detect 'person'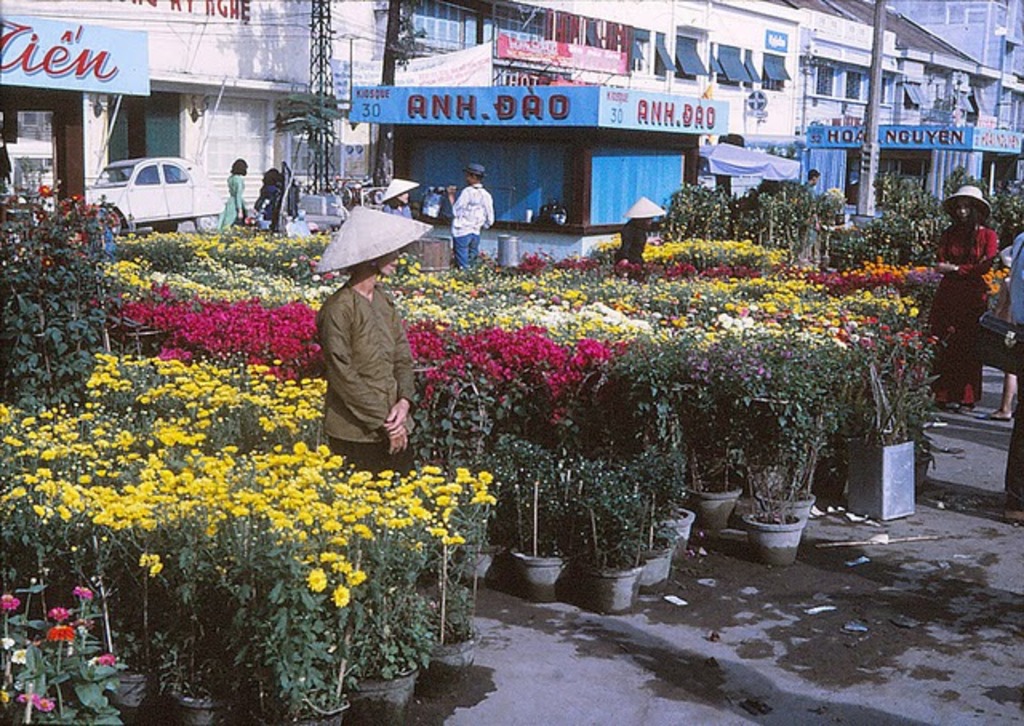
bbox=(619, 197, 648, 280)
